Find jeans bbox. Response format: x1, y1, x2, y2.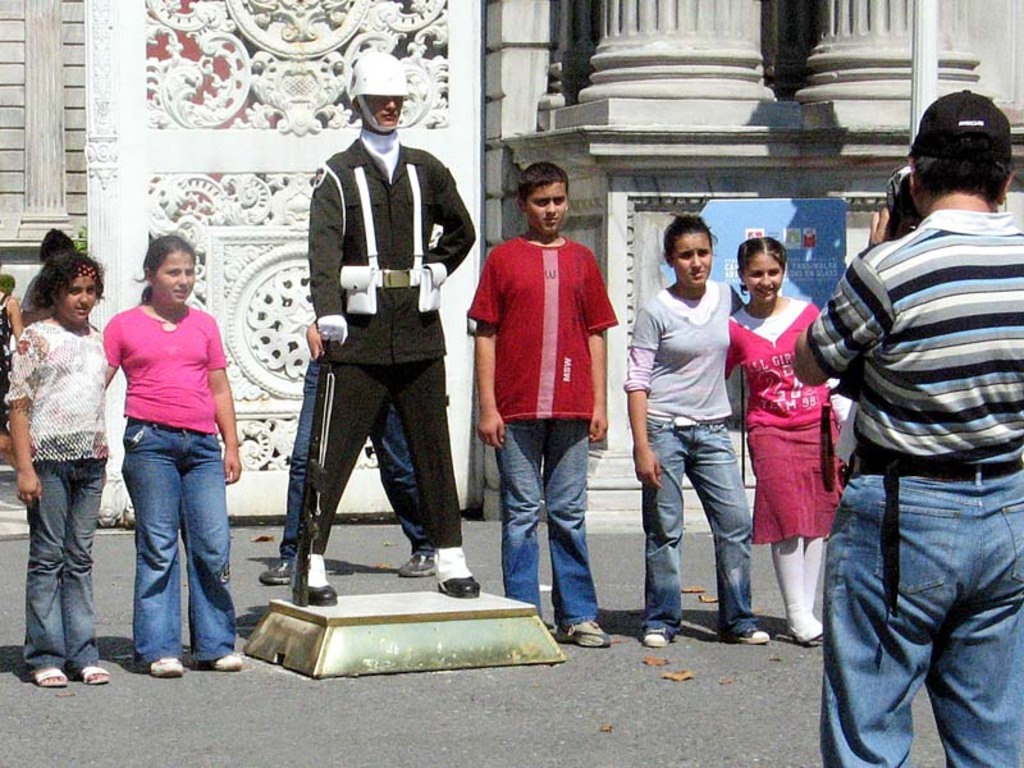
500, 420, 598, 626.
